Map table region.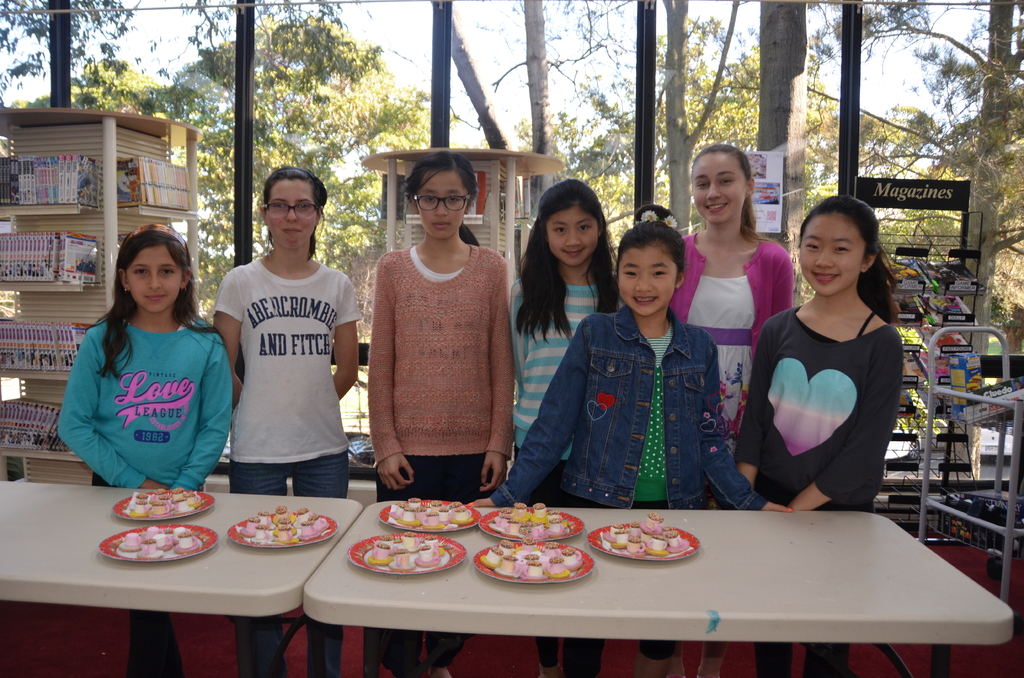
Mapped to bbox=(0, 480, 365, 677).
